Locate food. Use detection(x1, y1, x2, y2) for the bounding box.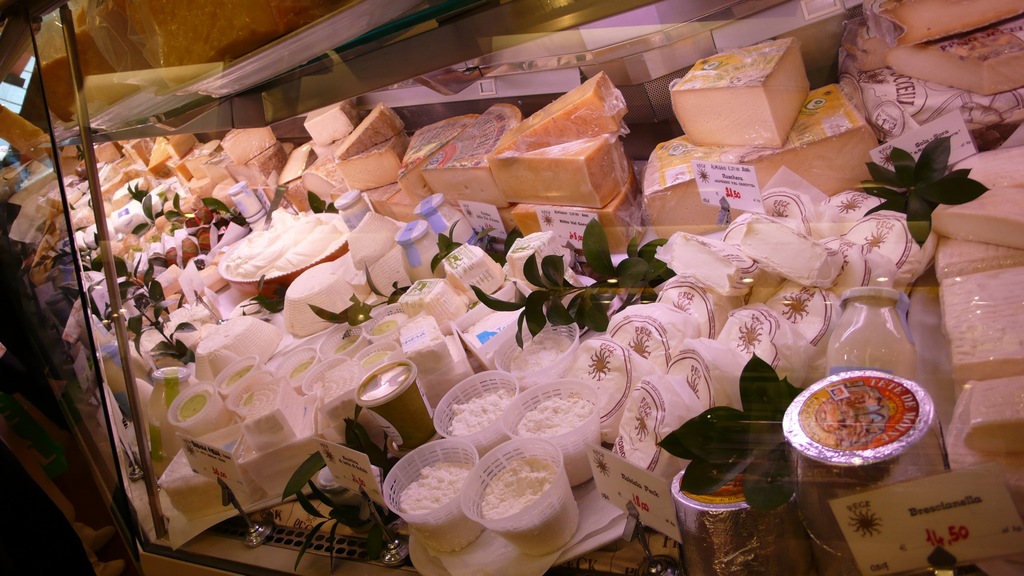
detection(500, 328, 572, 376).
